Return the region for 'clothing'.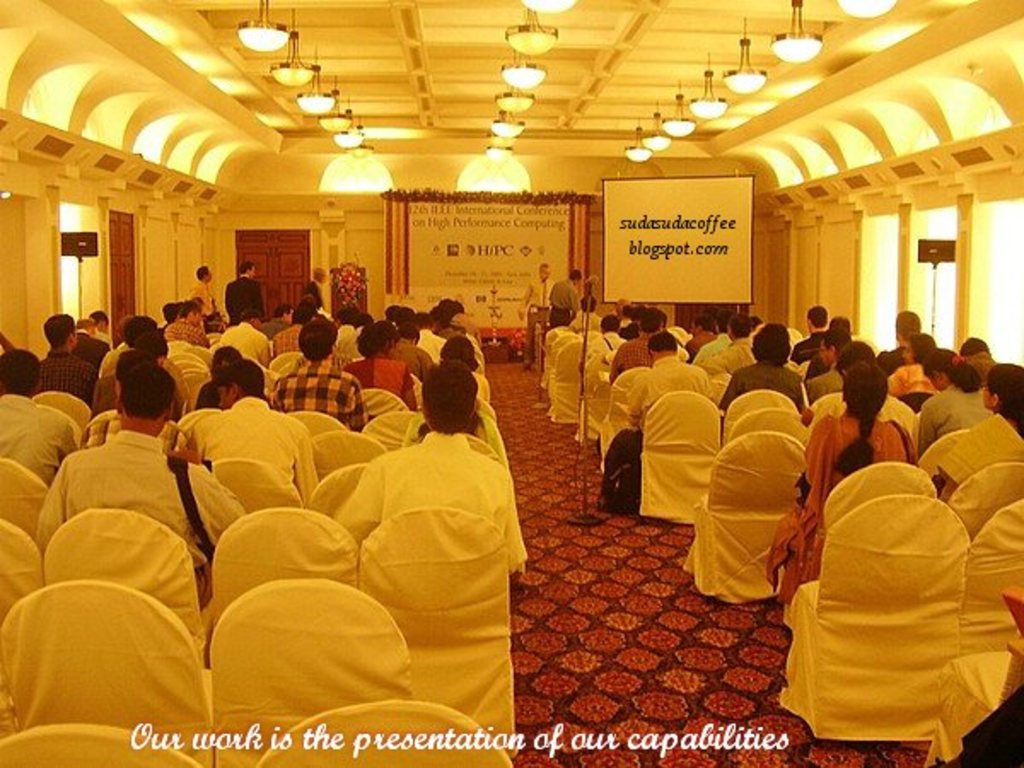
l=544, t=278, r=573, b=333.
